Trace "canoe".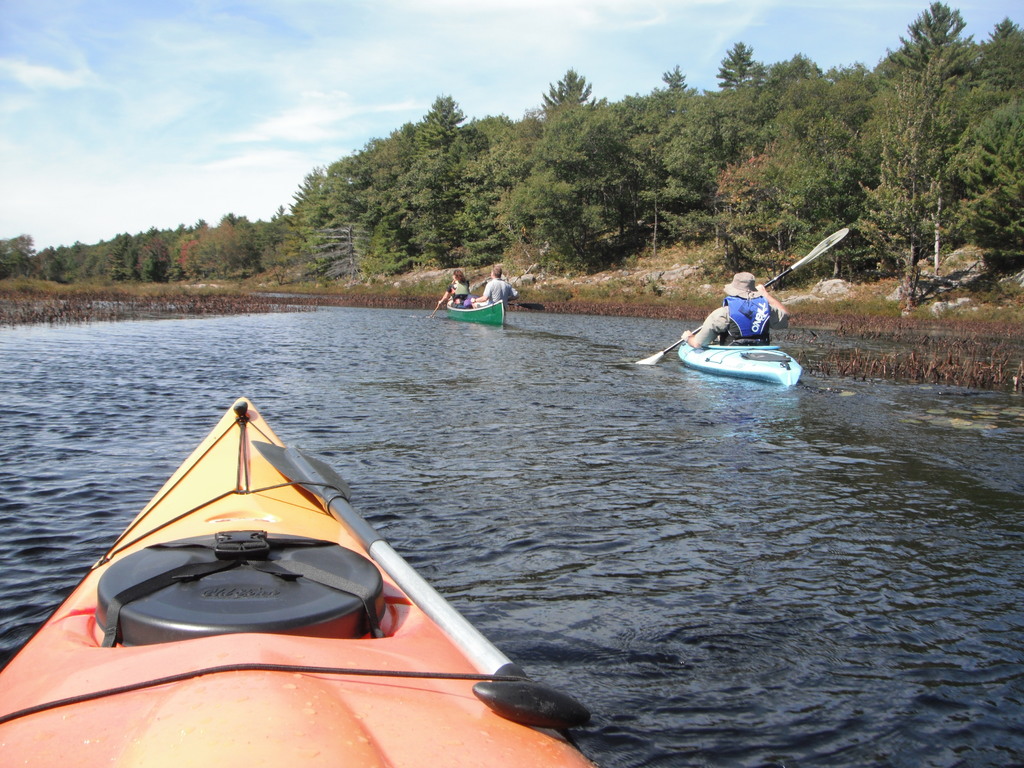
Traced to locate(48, 422, 557, 725).
